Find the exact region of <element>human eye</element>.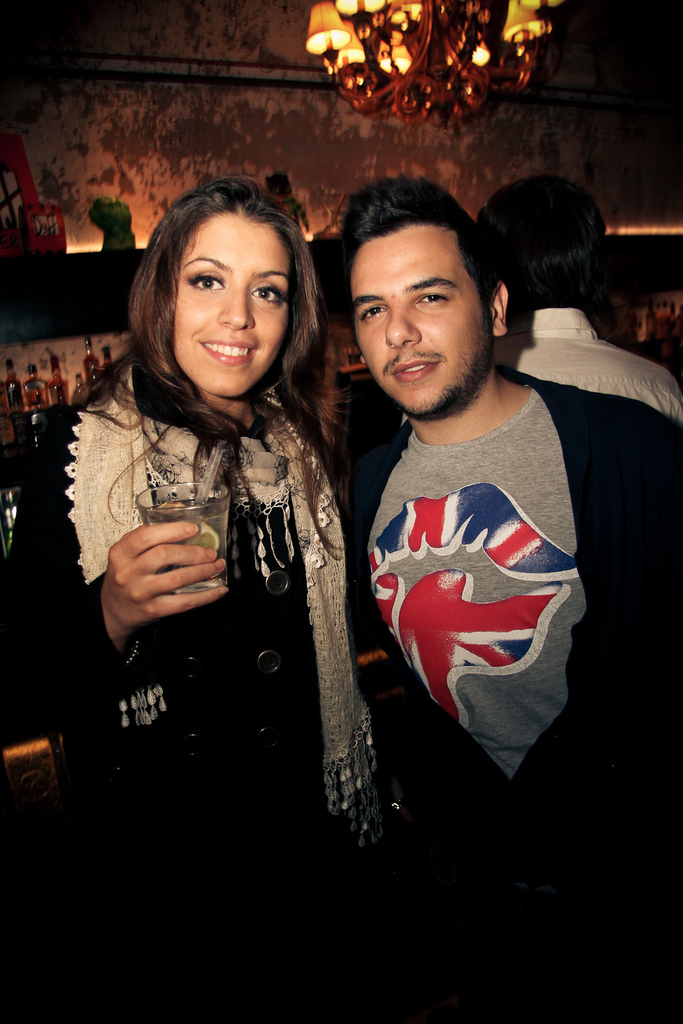
Exact region: bbox(180, 268, 227, 296).
